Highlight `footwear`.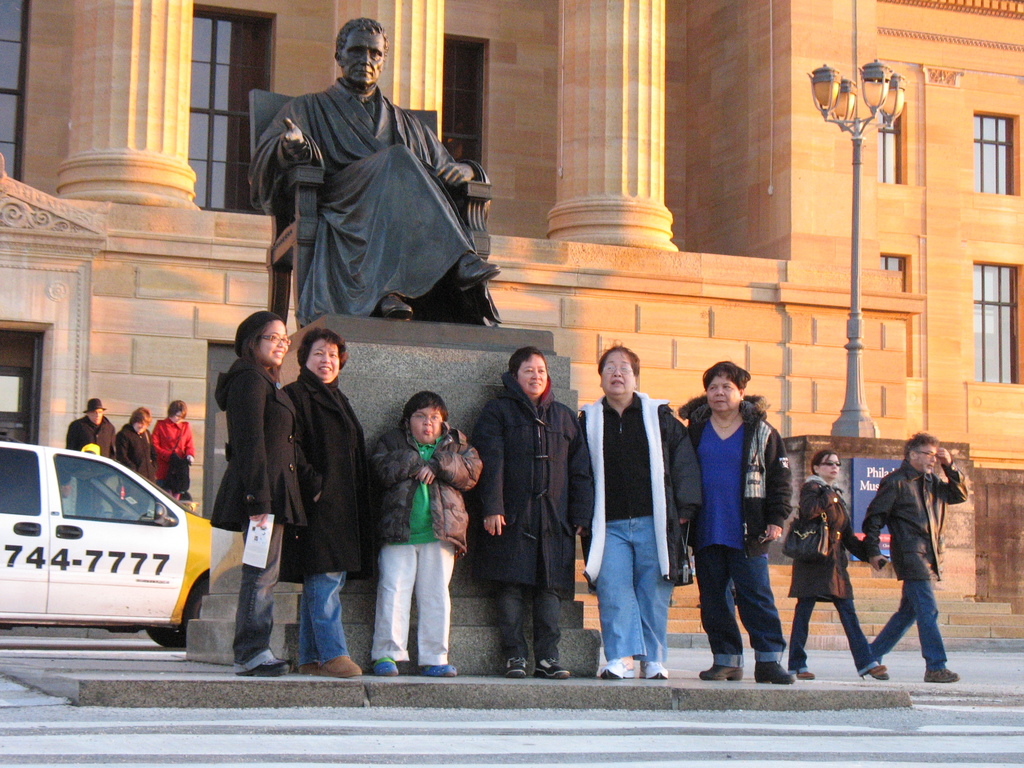
Highlighted region: left=372, top=660, right=398, bottom=675.
